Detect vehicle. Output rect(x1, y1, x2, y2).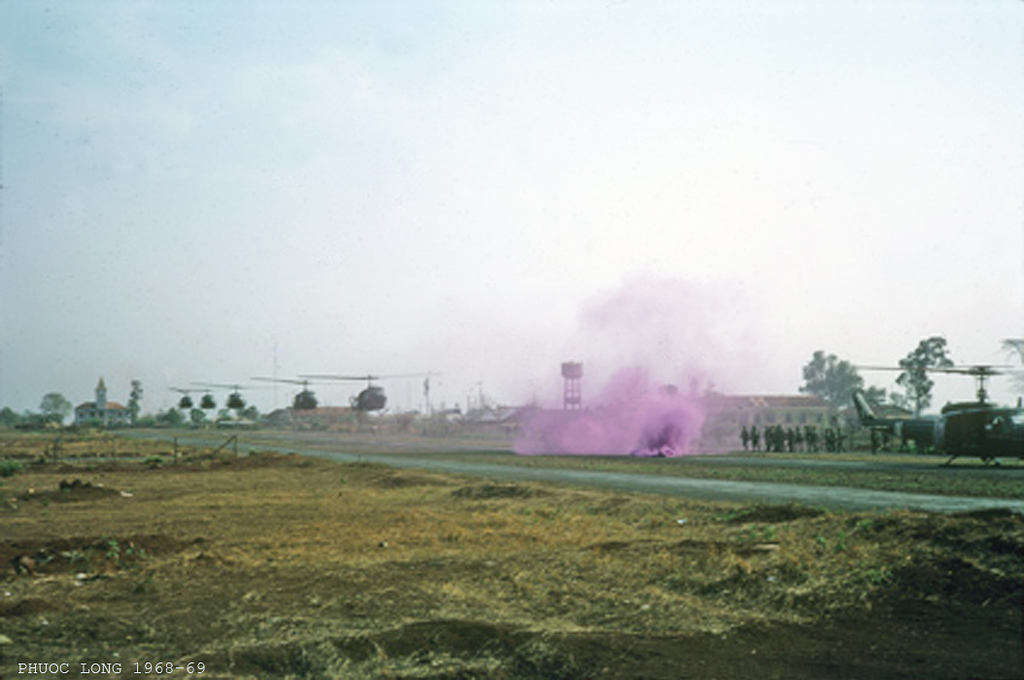
rect(294, 371, 435, 415).
